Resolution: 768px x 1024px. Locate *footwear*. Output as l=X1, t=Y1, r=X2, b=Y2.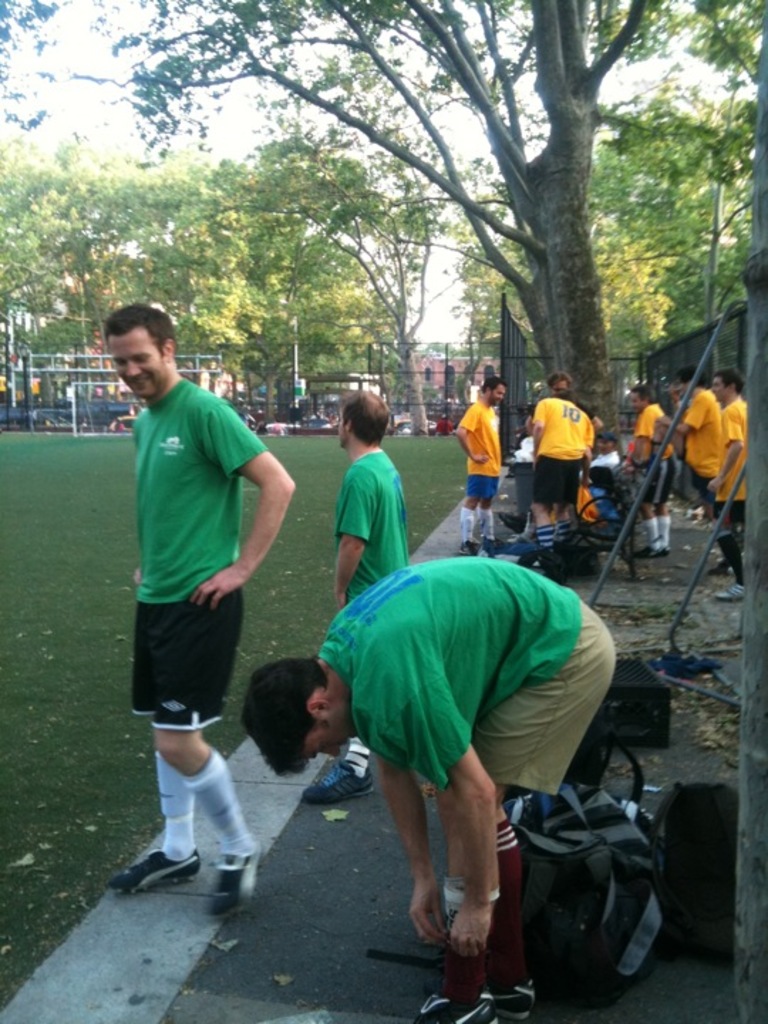
l=205, t=839, r=257, b=919.
